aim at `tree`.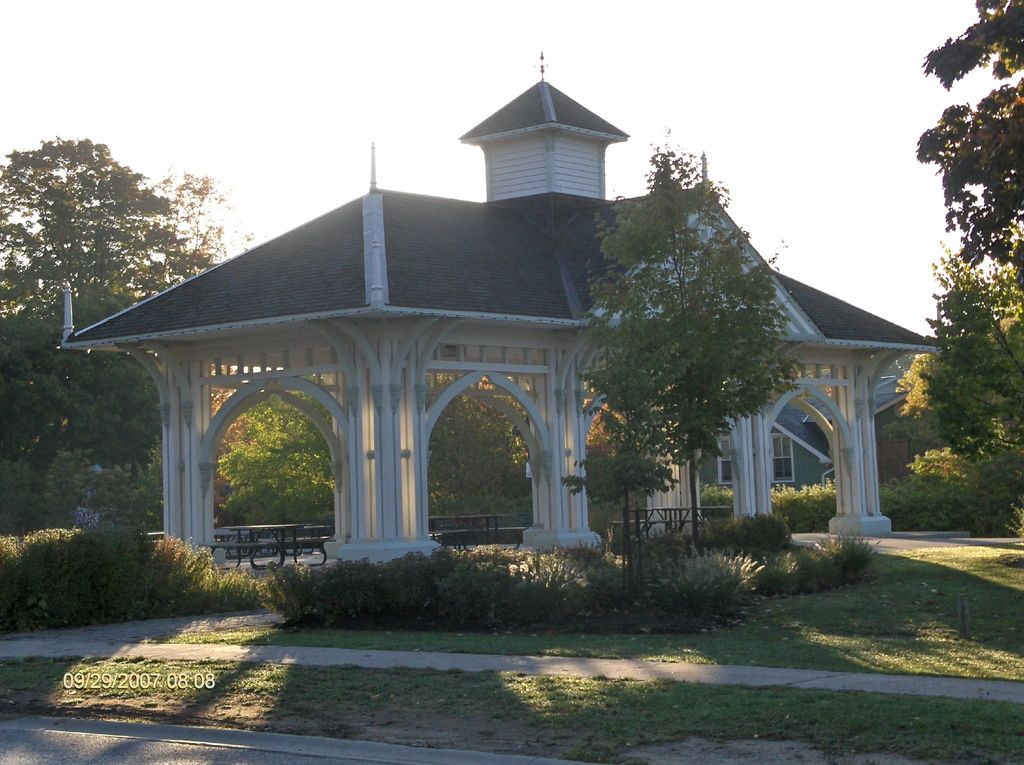
Aimed at (x1=416, y1=393, x2=539, y2=535).
